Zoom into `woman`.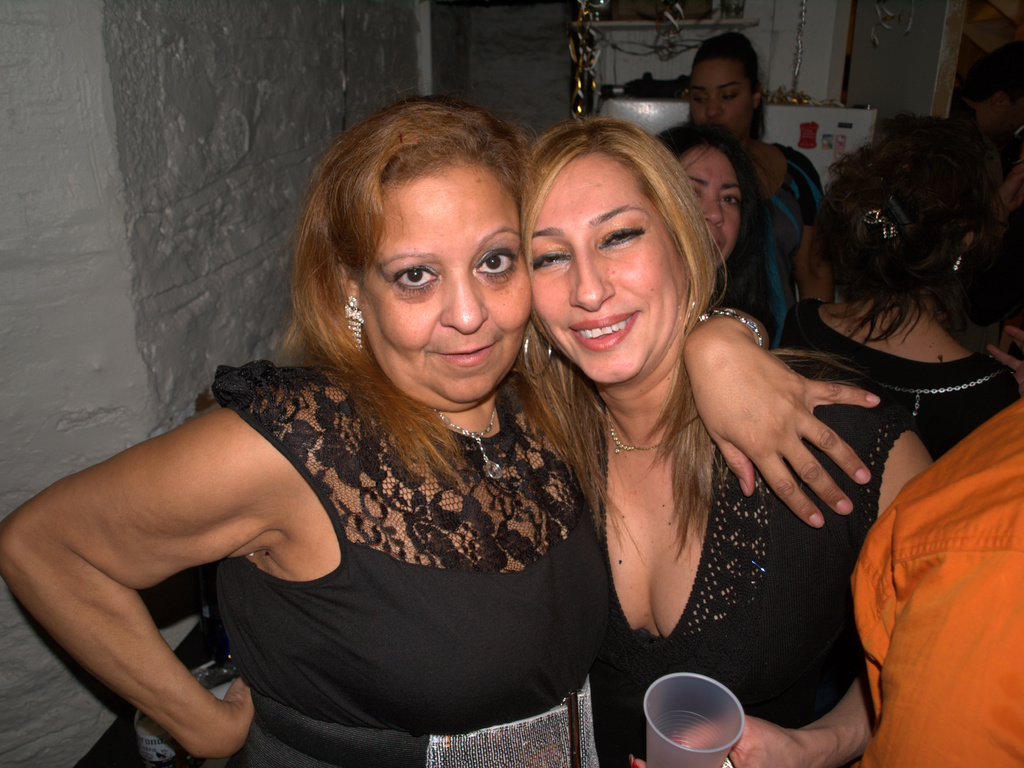
Zoom target: (685,28,836,352).
